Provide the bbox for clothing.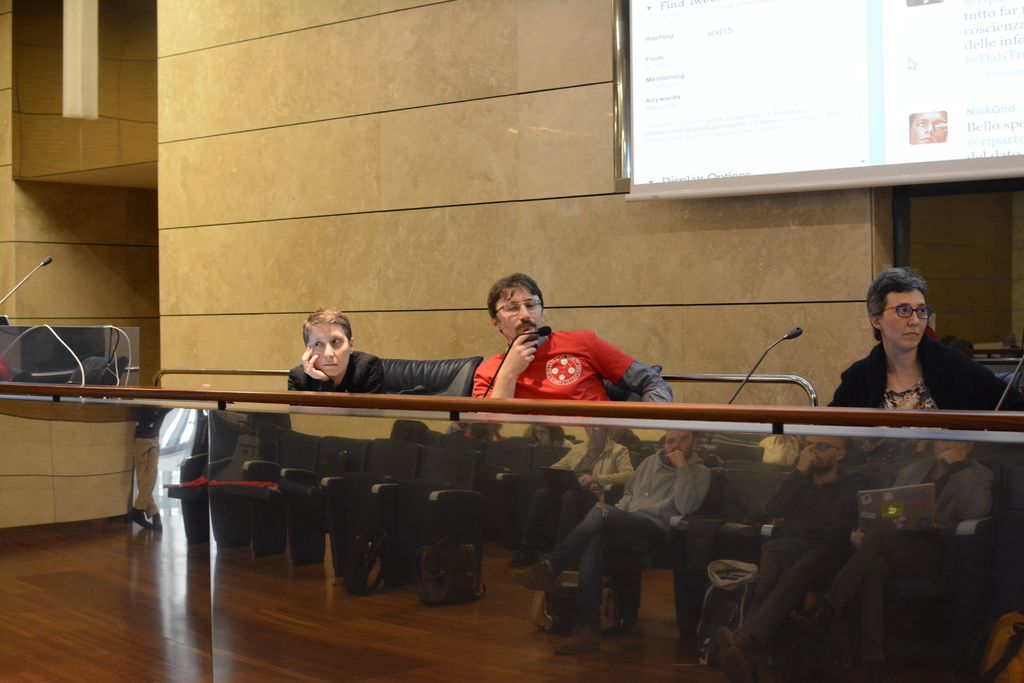
rect(284, 347, 387, 391).
